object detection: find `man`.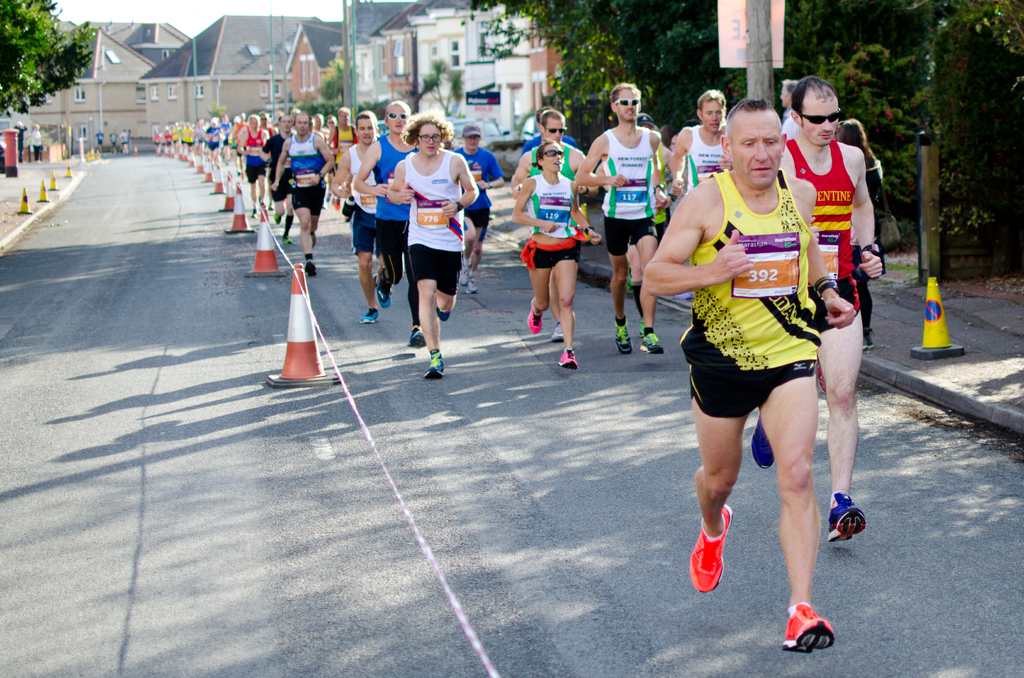
Rect(271, 111, 328, 277).
